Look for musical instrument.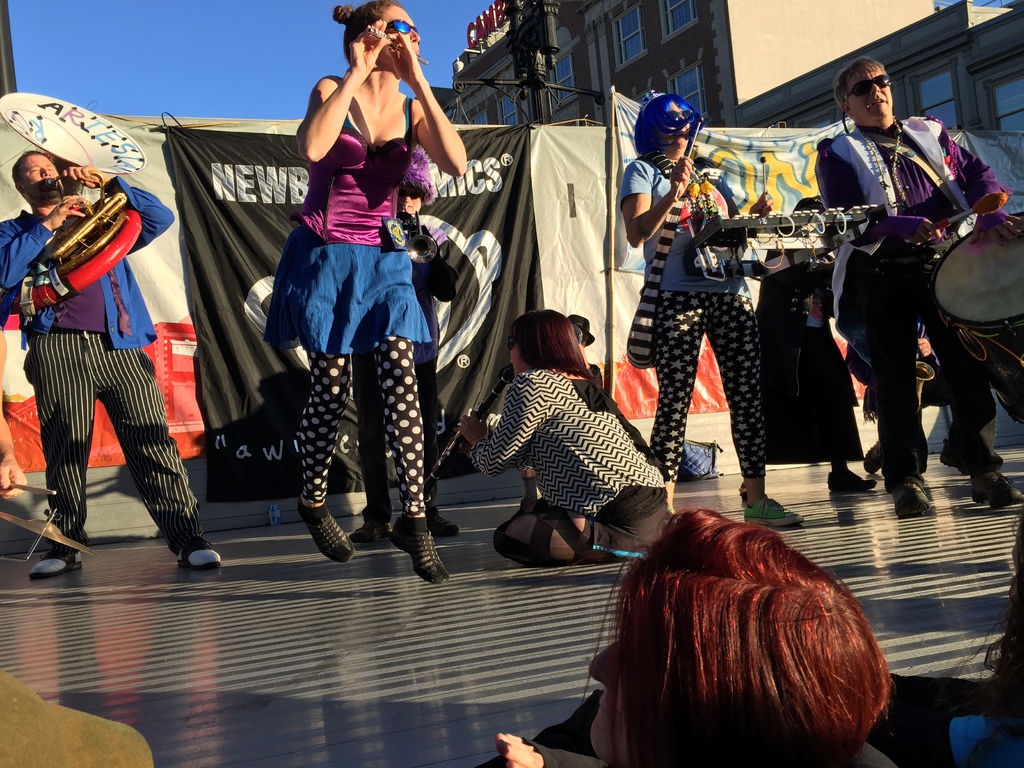
Found: 920,150,1020,440.
